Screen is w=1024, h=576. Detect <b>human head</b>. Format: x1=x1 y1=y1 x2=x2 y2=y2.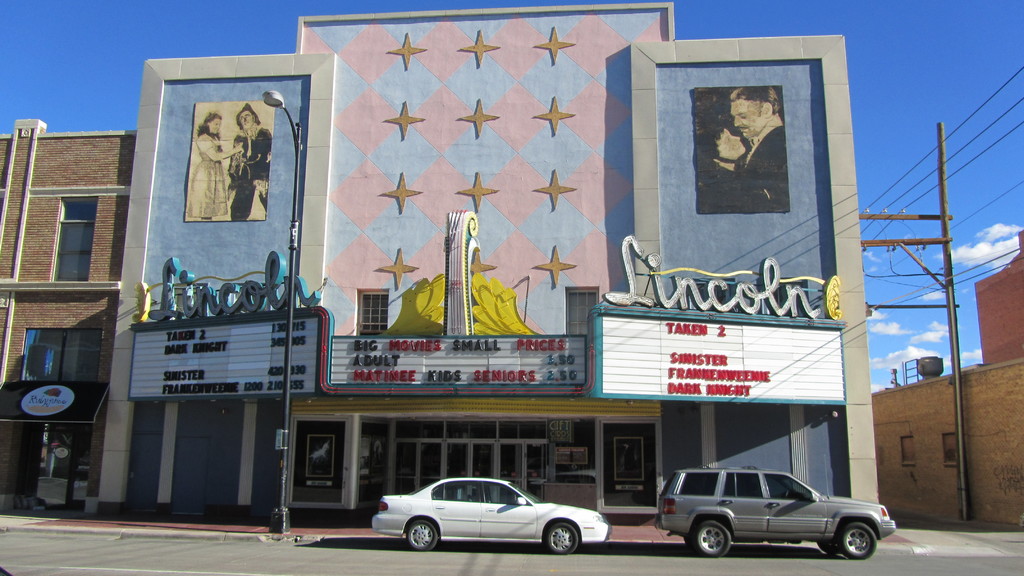
x1=715 y1=122 x2=748 y2=153.
